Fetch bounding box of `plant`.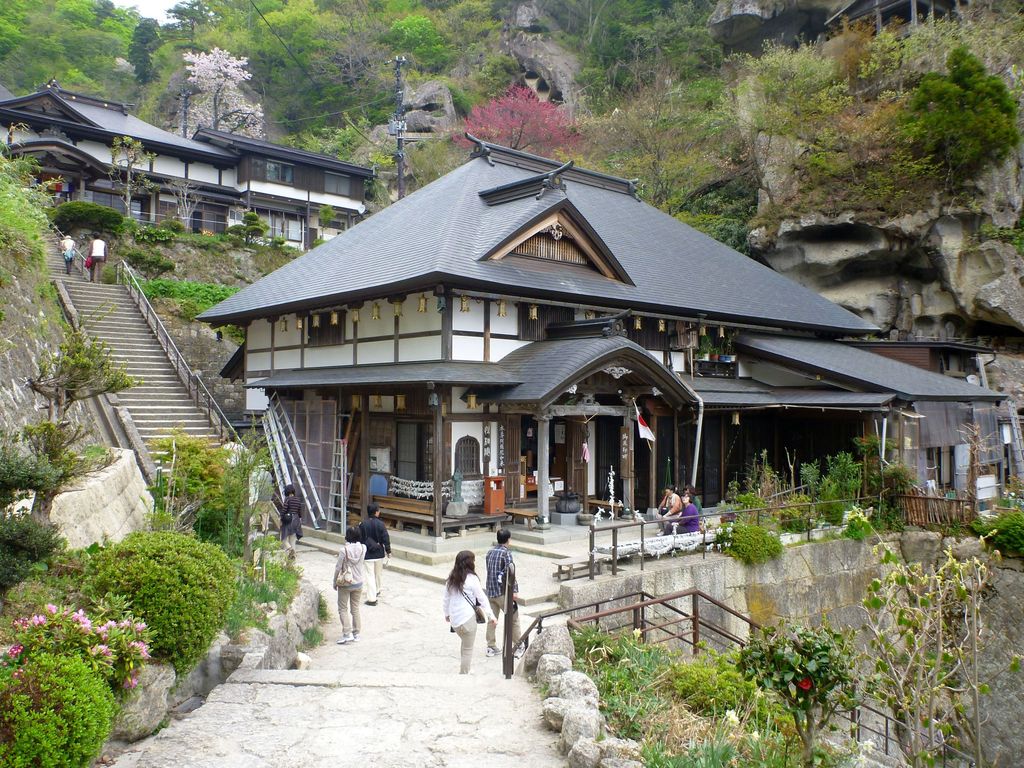
Bbox: region(1005, 229, 1023, 258).
